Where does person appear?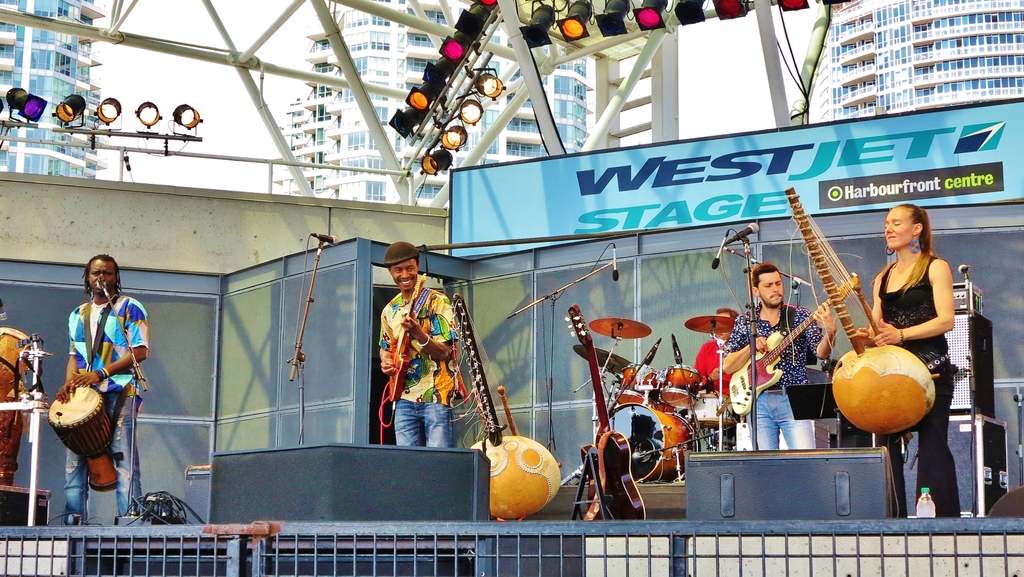
Appears at (723,266,838,451).
